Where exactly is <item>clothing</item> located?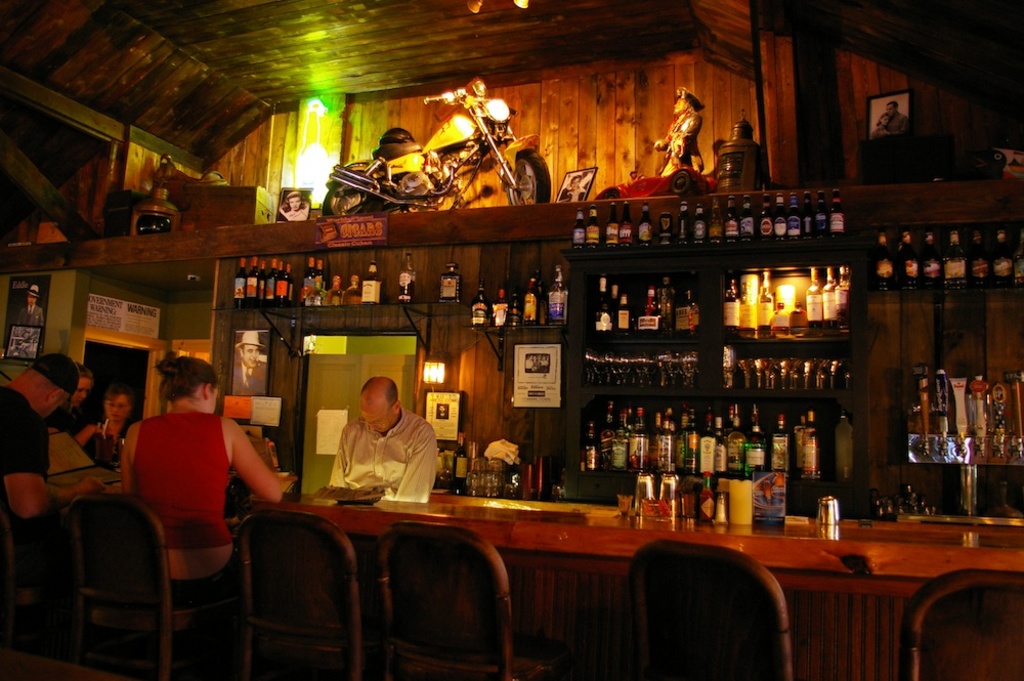
Its bounding box is [left=322, top=405, right=436, bottom=508].
